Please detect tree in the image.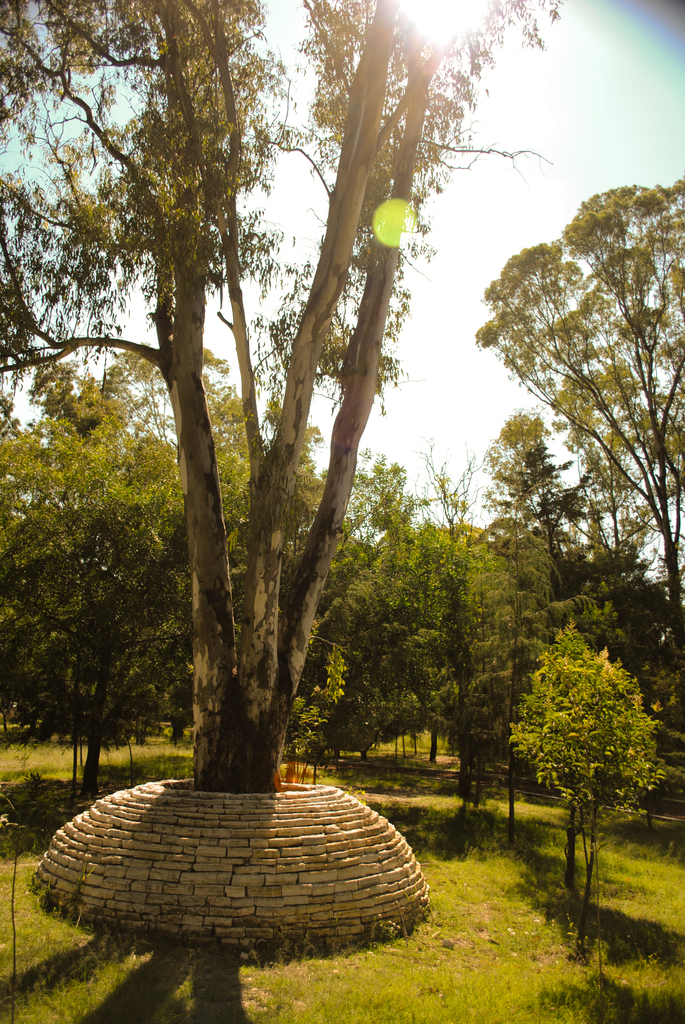
473 174 684 649.
